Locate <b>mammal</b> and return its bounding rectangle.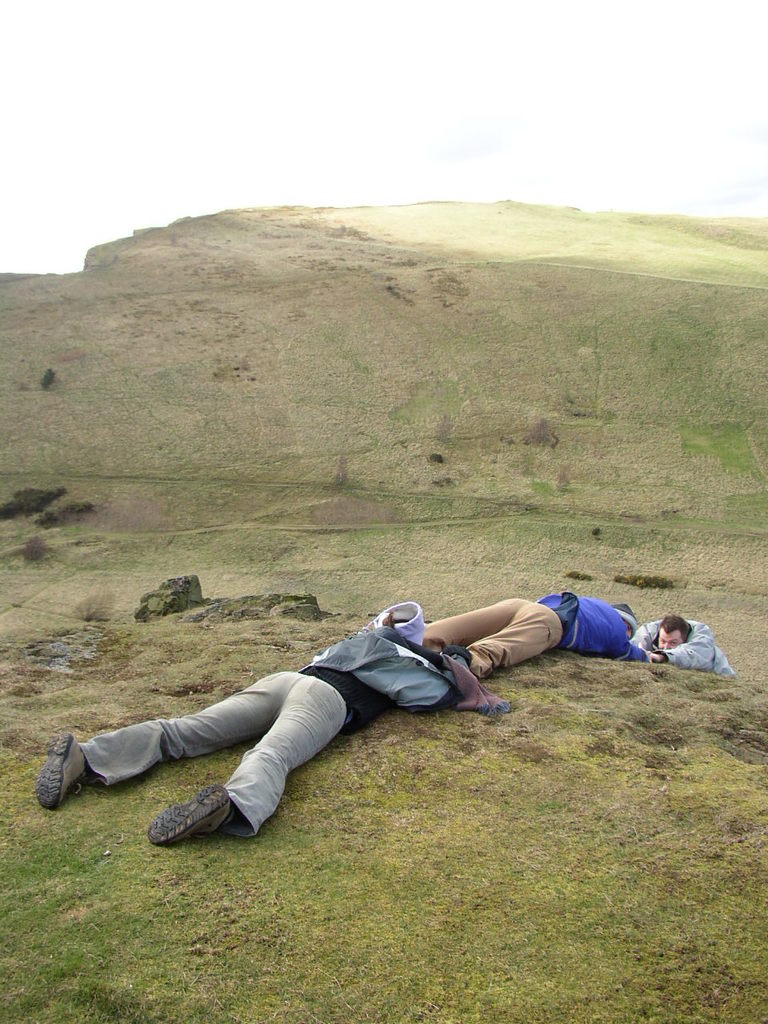
[left=41, top=615, right=478, bottom=826].
